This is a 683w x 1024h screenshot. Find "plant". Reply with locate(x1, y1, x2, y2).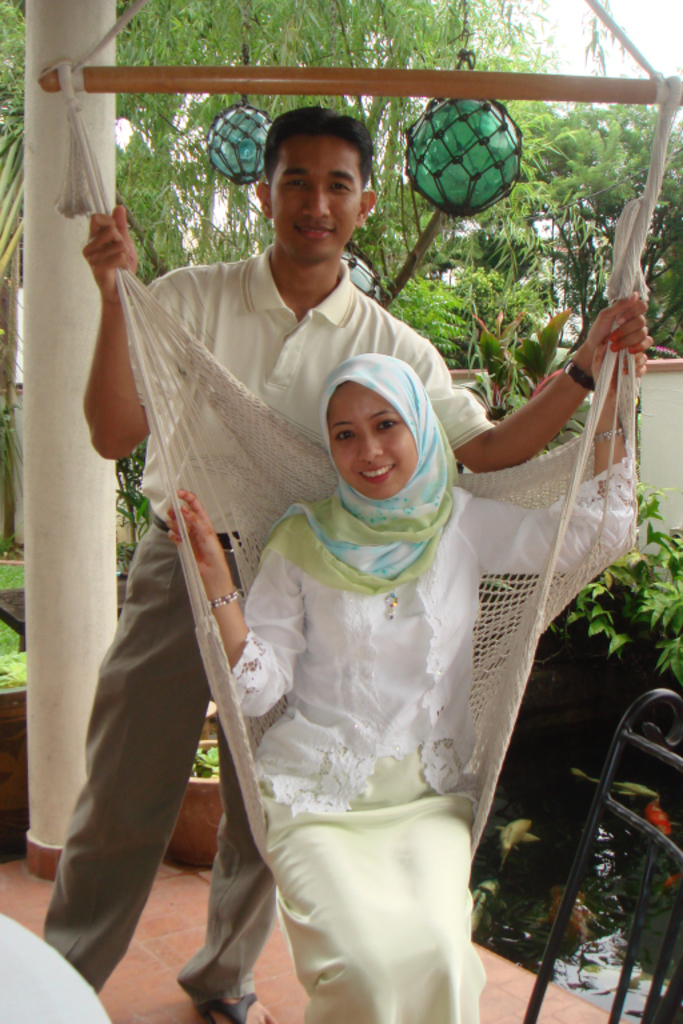
locate(188, 741, 224, 780).
